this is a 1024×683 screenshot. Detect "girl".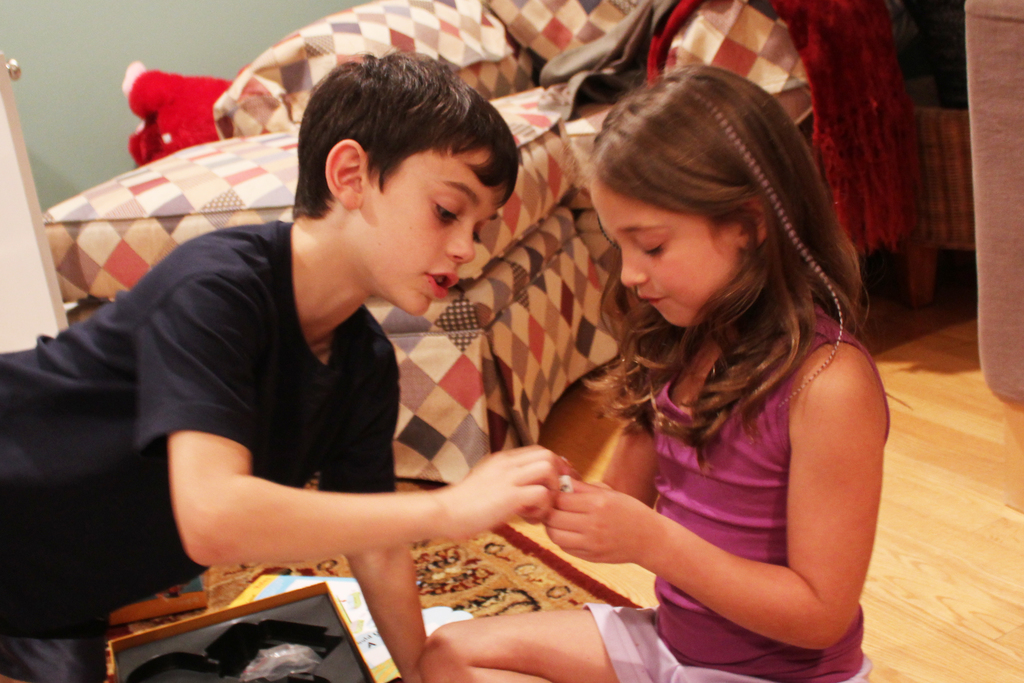
(left=417, top=63, right=893, bottom=682).
